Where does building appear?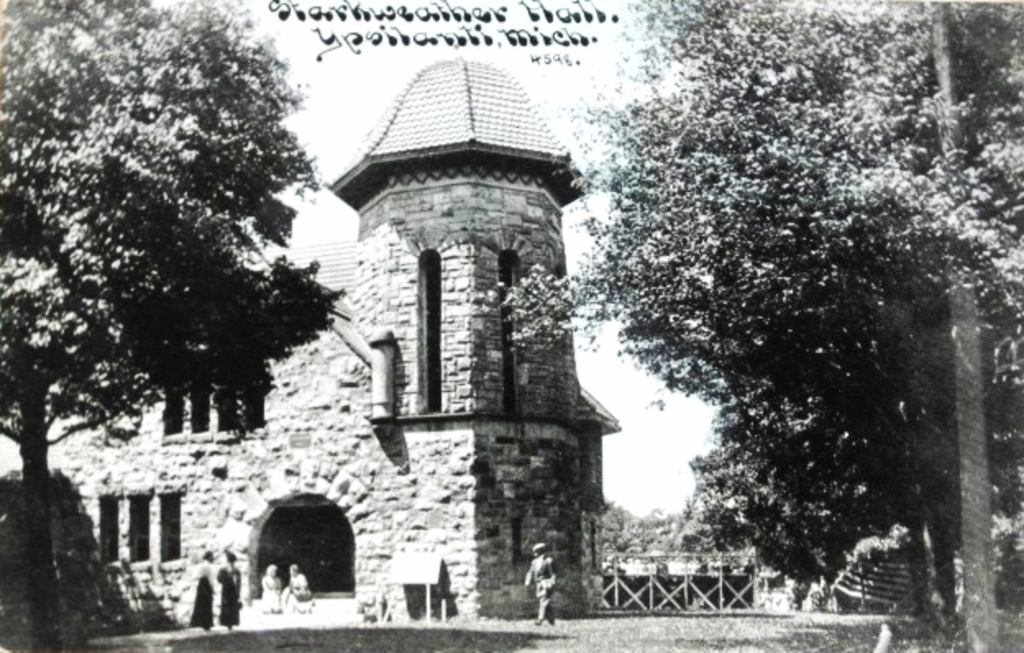
Appears at region(0, 54, 624, 619).
